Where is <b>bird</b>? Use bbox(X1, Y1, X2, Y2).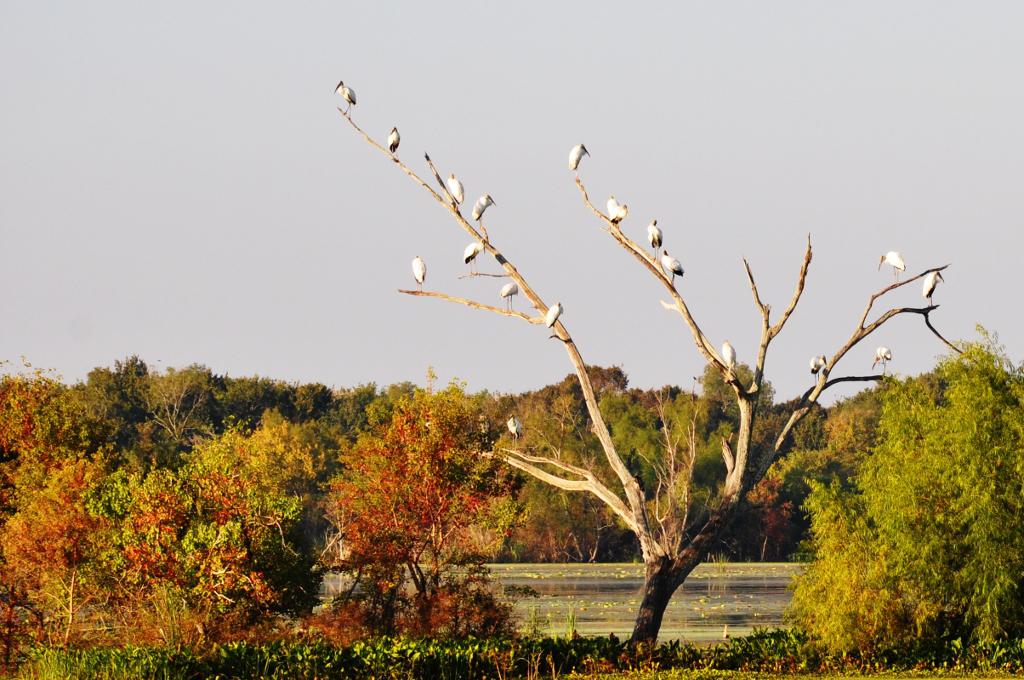
bbox(870, 344, 892, 378).
